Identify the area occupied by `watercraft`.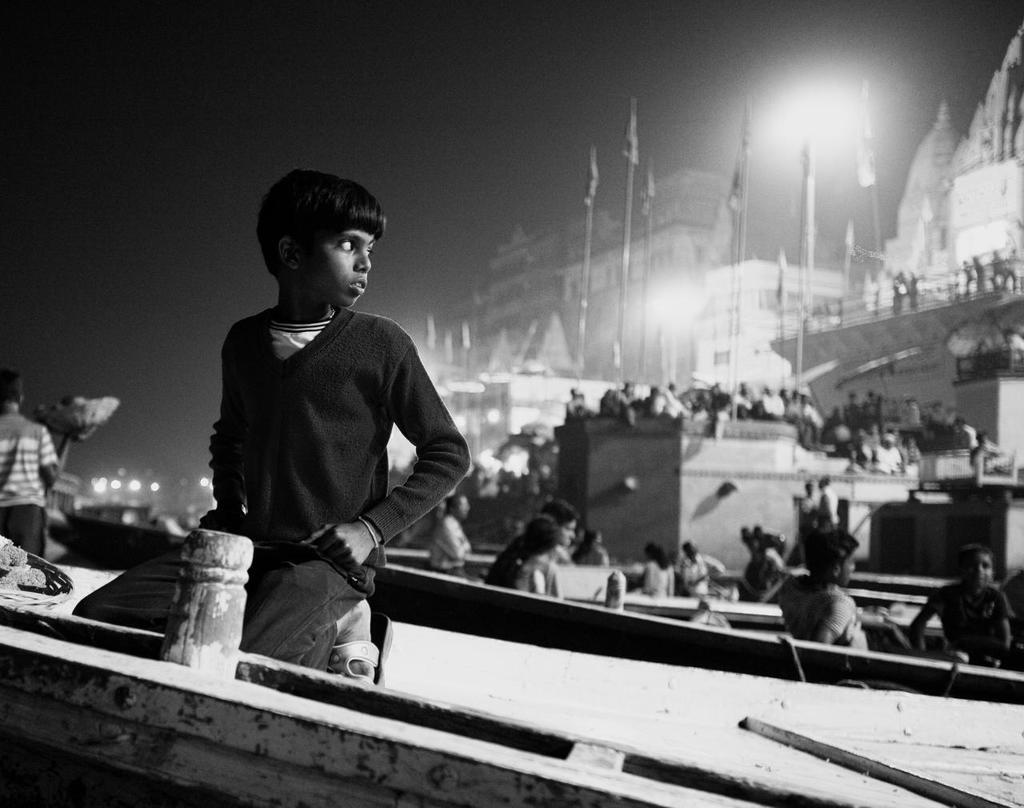
Area: <bbox>527, 394, 878, 621</bbox>.
